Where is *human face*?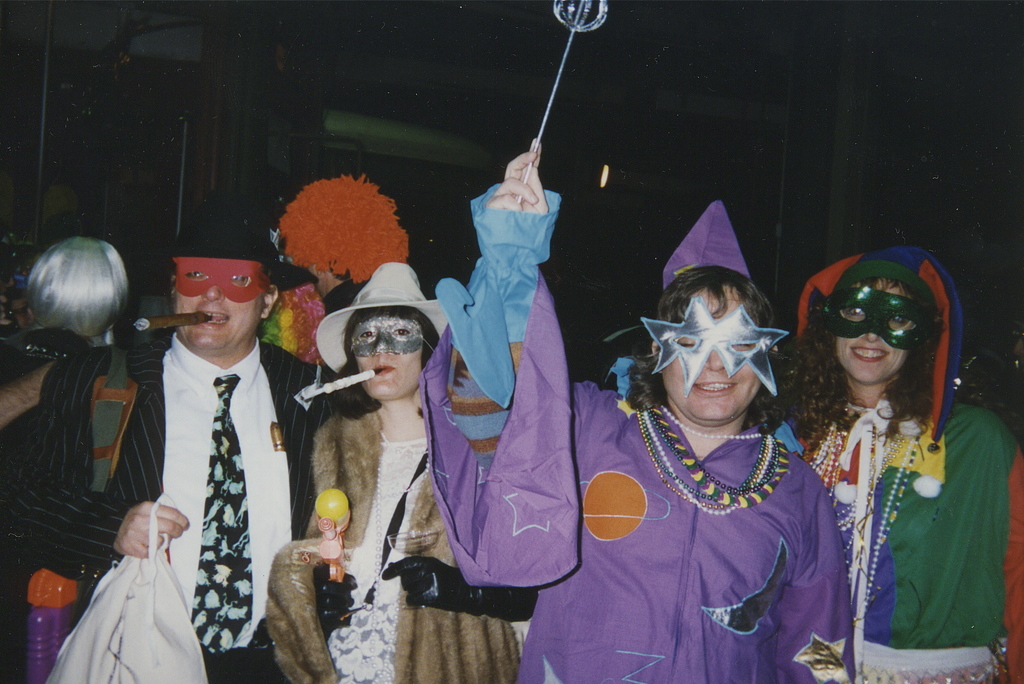
<box>653,289,759,421</box>.
